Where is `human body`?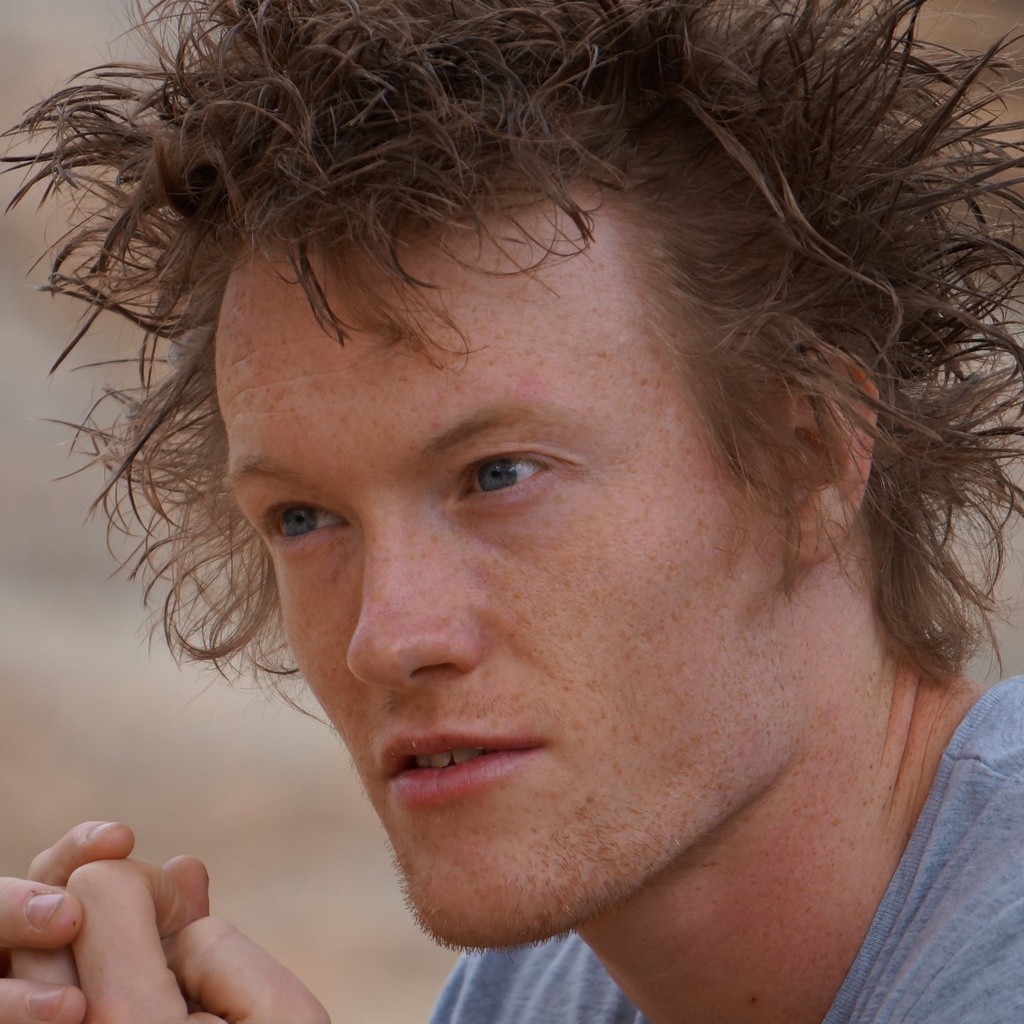
pyautogui.locateOnScreen(20, 12, 1023, 996).
